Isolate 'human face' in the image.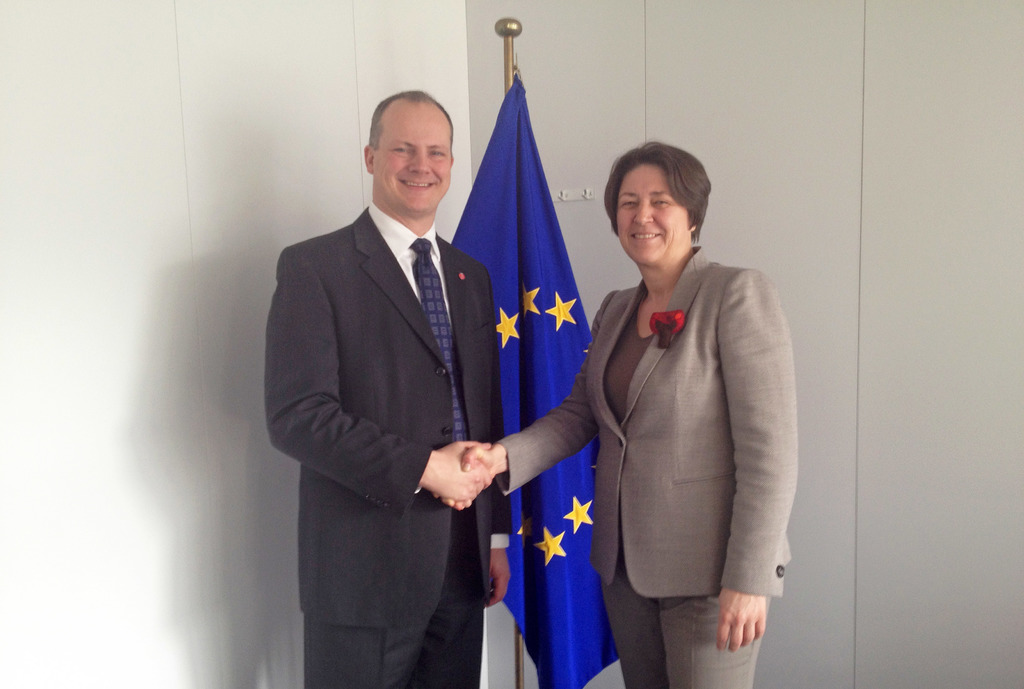
Isolated region: select_region(374, 115, 454, 206).
